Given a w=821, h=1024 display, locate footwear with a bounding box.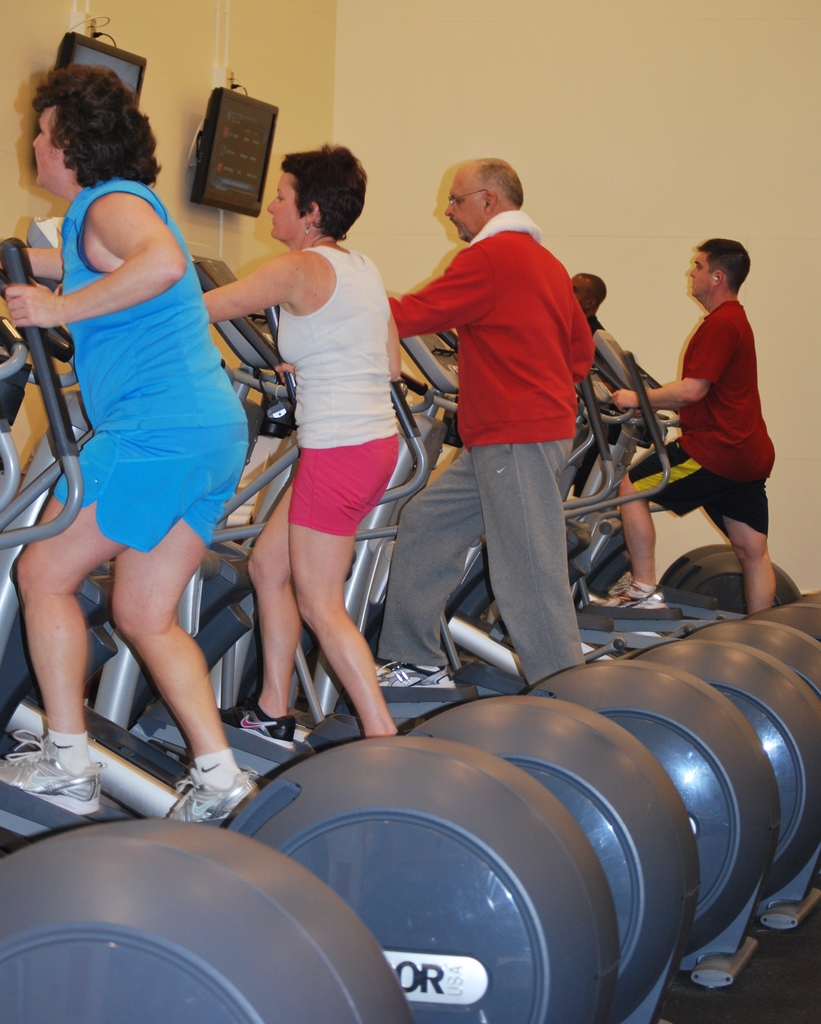
Located: 0,729,99,811.
